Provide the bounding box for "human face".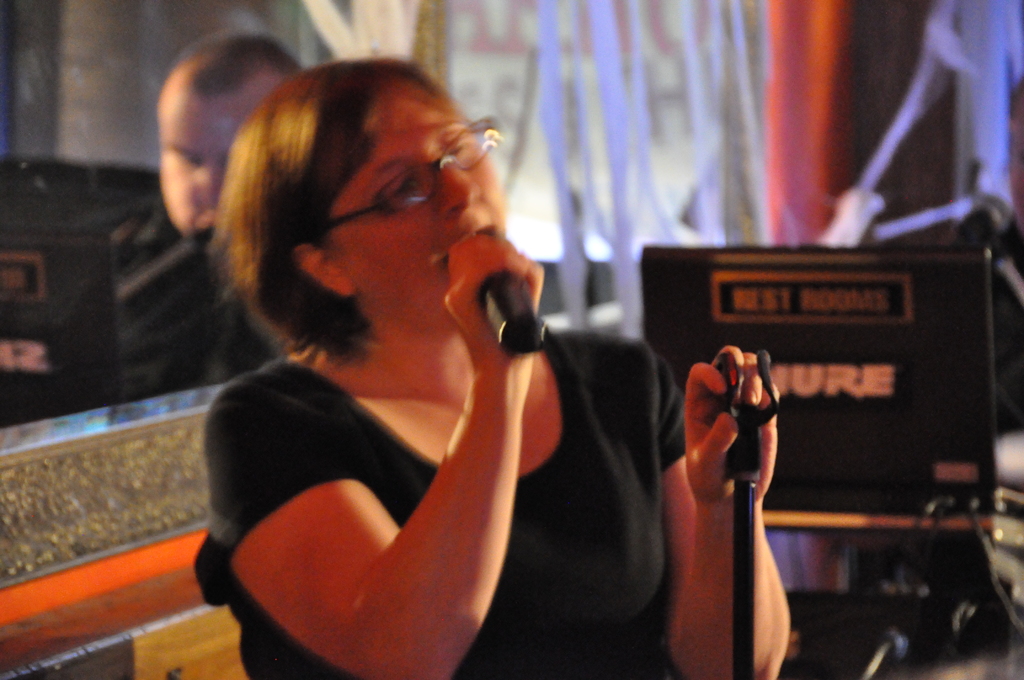
left=333, top=102, right=507, bottom=318.
